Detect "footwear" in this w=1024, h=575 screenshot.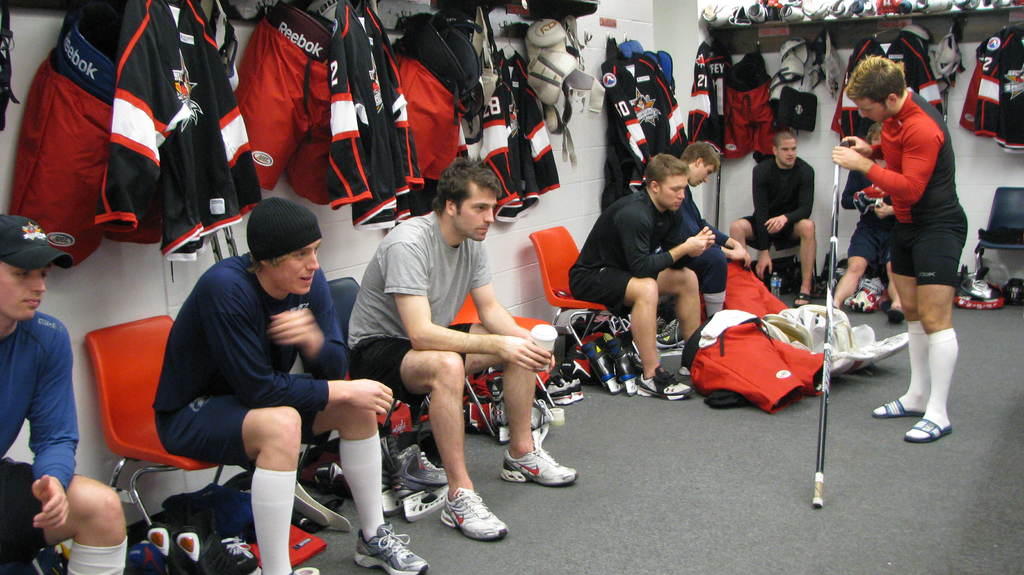
Detection: {"left": 490, "top": 381, "right": 550, "bottom": 444}.
